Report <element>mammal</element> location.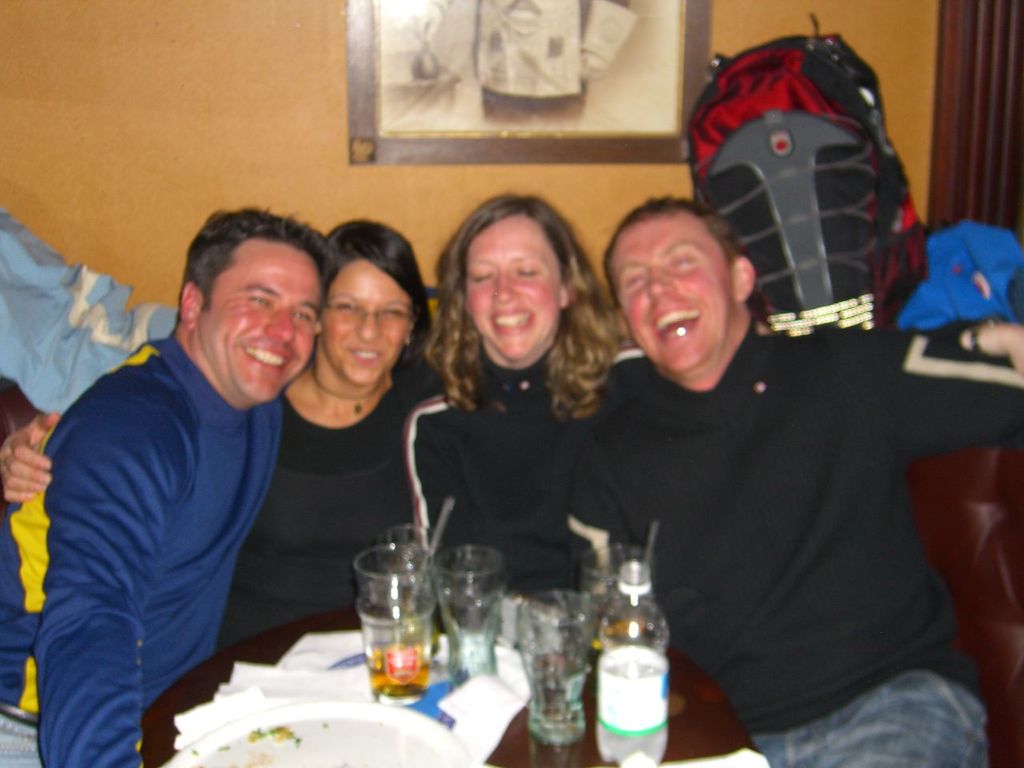
Report: <region>378, 173, 648, 663</region>.
